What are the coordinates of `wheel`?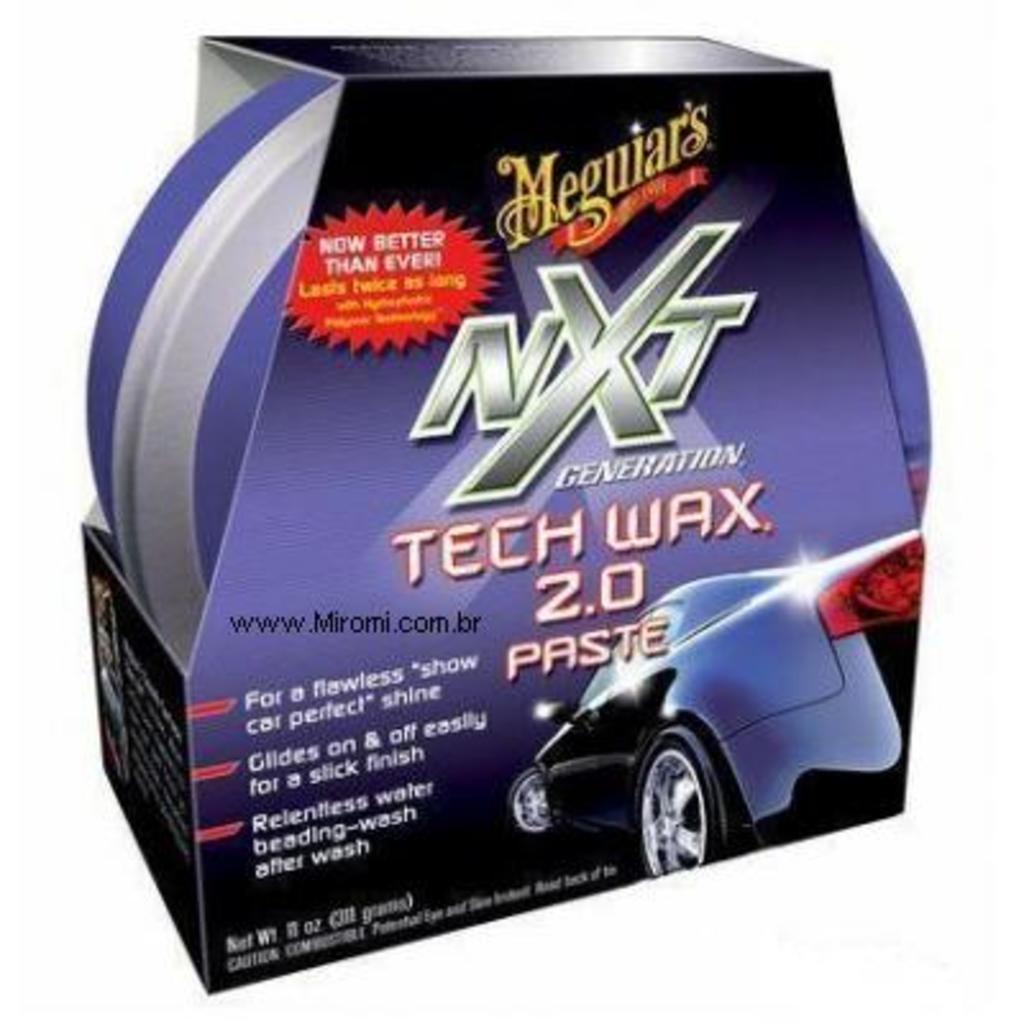
box=[507, 768, 550, 835].
